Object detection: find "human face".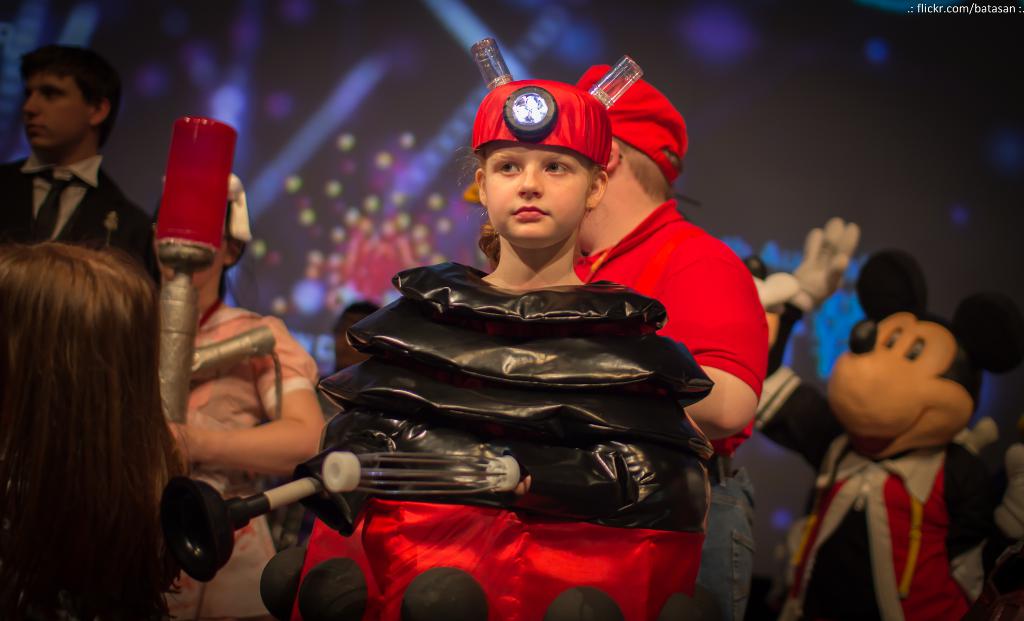
483 142 600 252.
